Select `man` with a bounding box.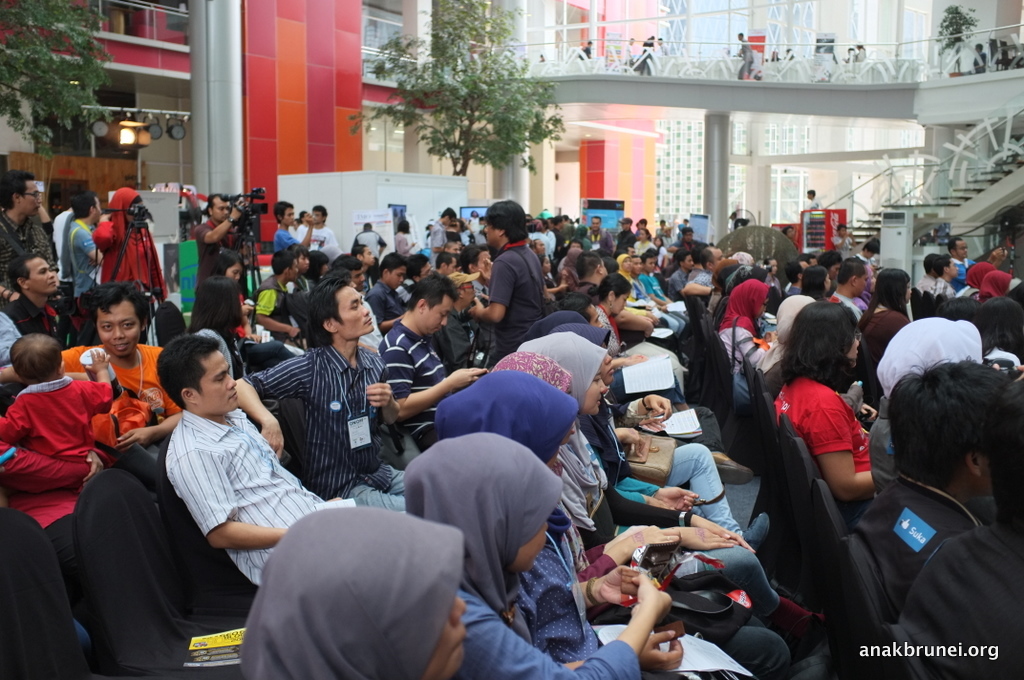
select_region(0, 250, 79, 384).
